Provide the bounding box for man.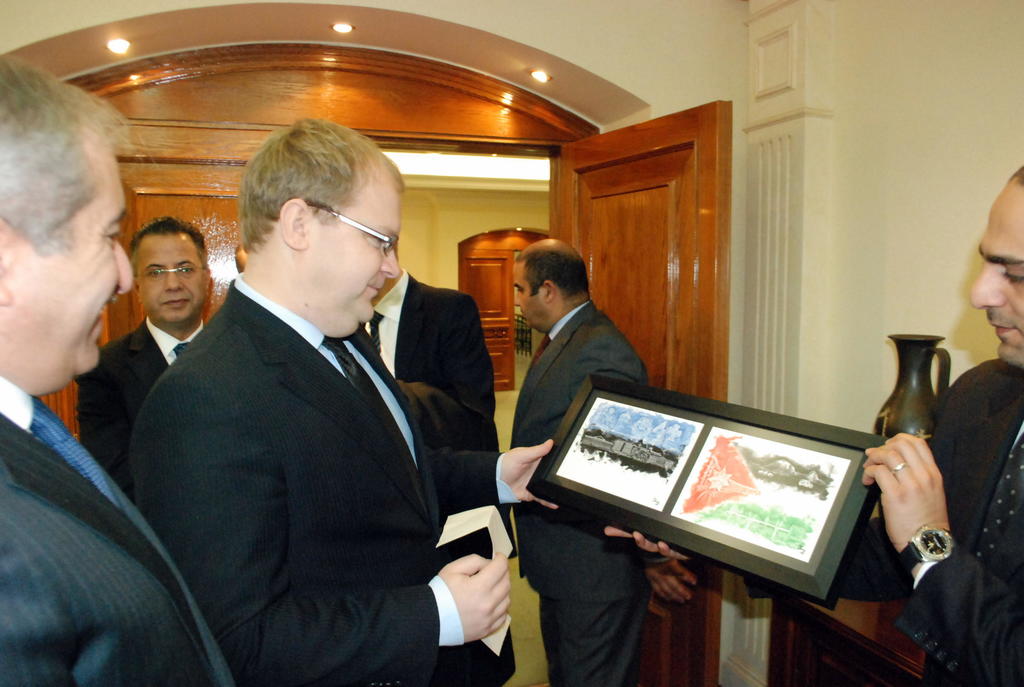
l=0, t=54, r=245, b=686.
